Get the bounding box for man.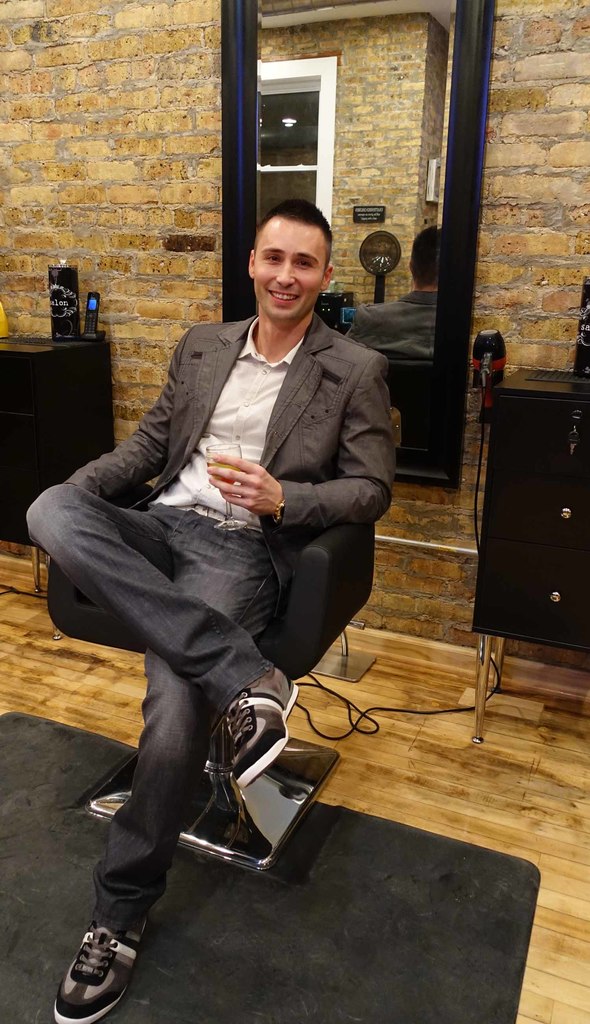
select_region(25, 197, 401, 1023).
